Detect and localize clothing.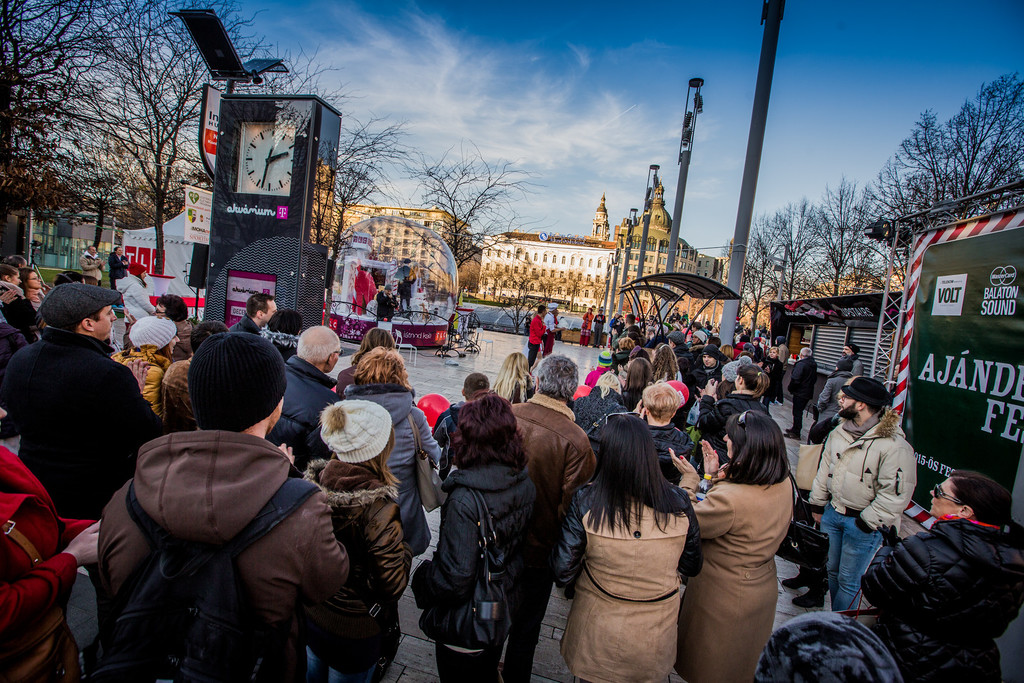
Localized at x1=872 y1=494 x2=1021 y2=657.
